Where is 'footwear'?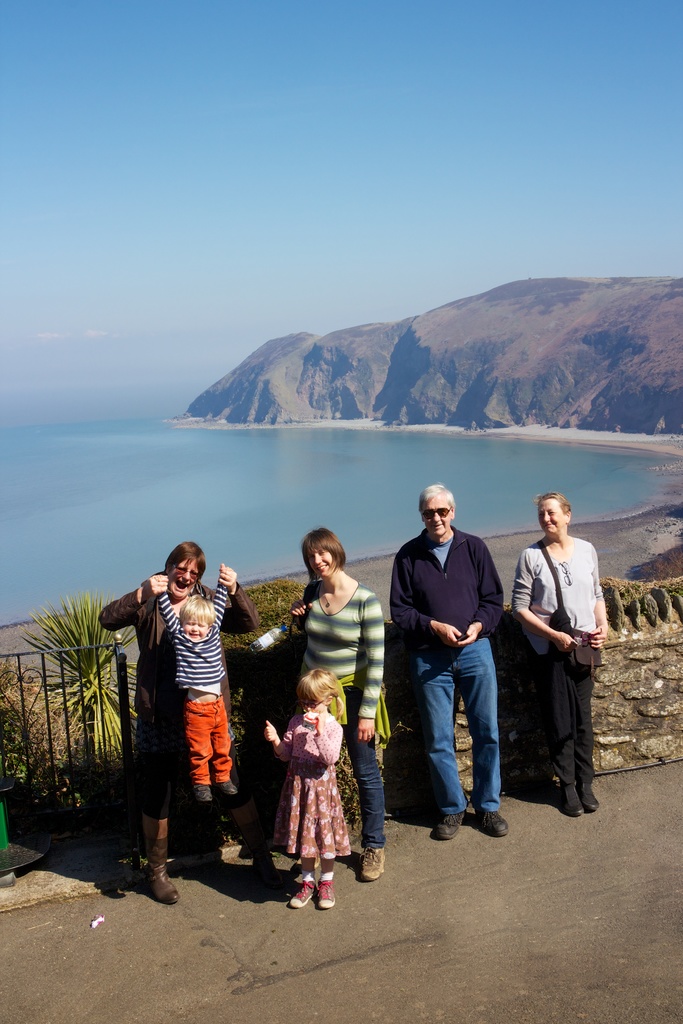
box(559, 781, 585, 816).
